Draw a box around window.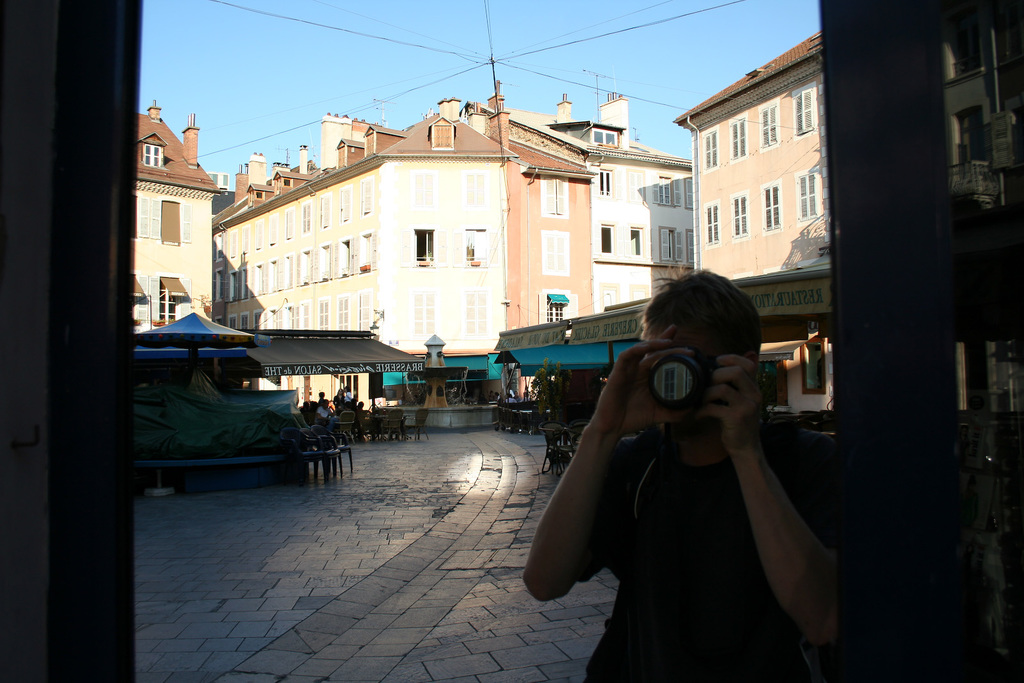
279 255 292 284.
